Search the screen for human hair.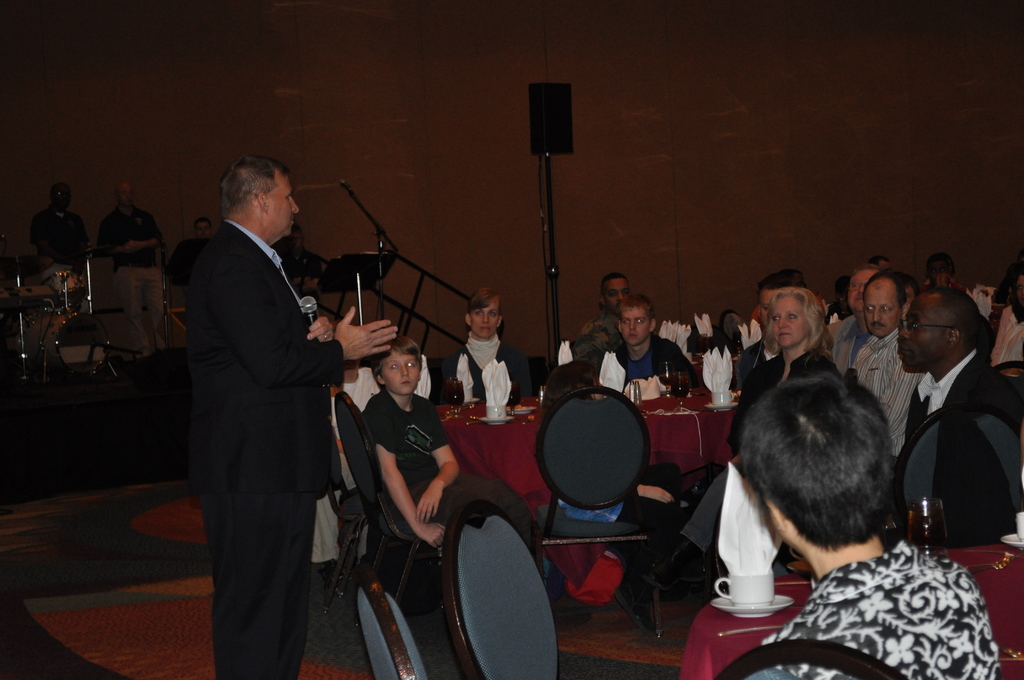
Found at pyautogui.locateOnScreen(863, 273, 907, 309).
